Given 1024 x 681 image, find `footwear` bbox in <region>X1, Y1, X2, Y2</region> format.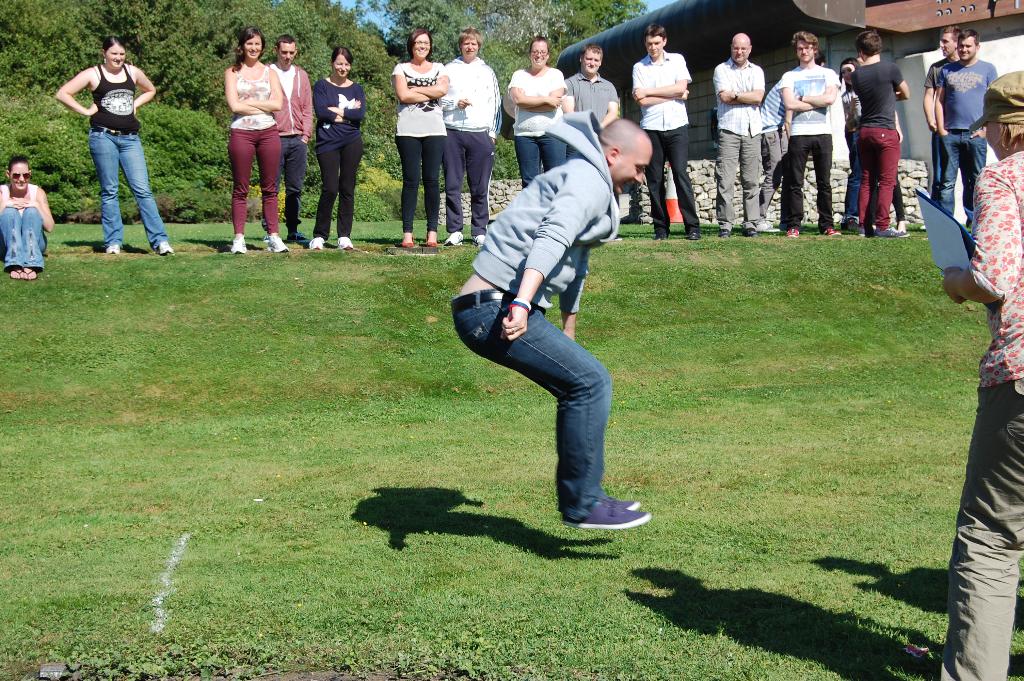
<region>874, 227, 909, 239</region>.
